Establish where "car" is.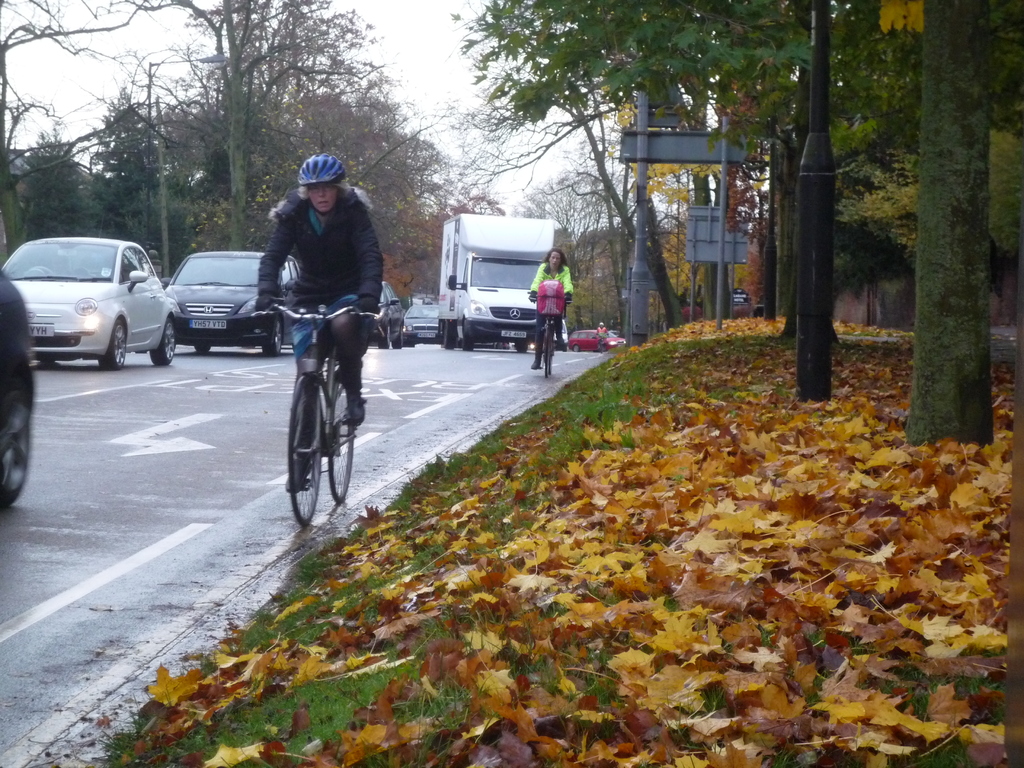
Established at (10,228,173,371).
